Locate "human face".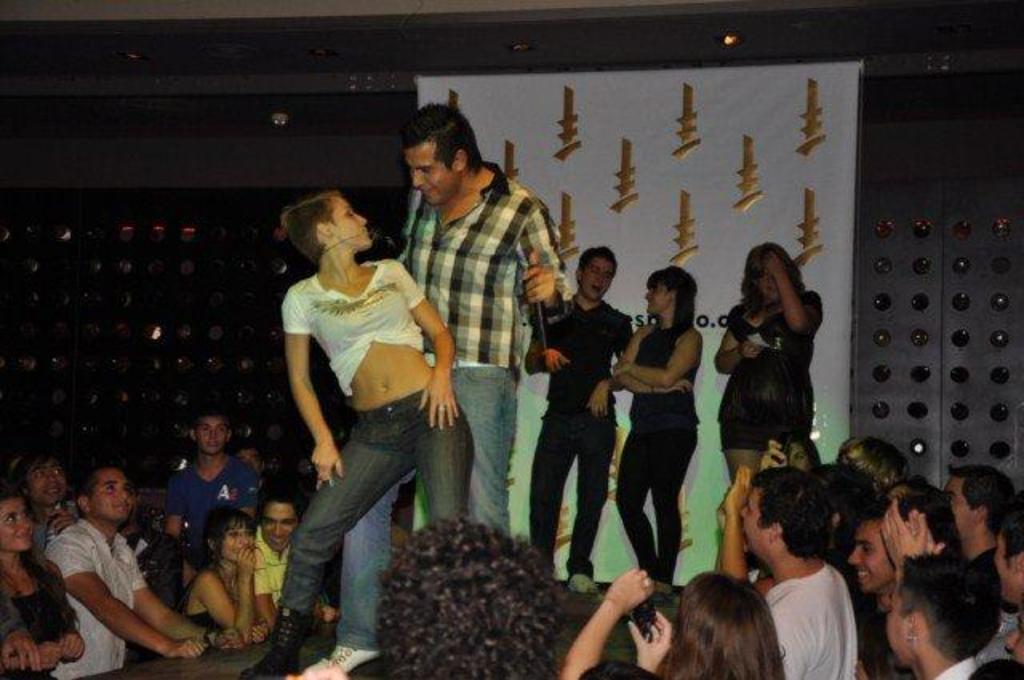
Bounding box: 1010:614:1022:658.
